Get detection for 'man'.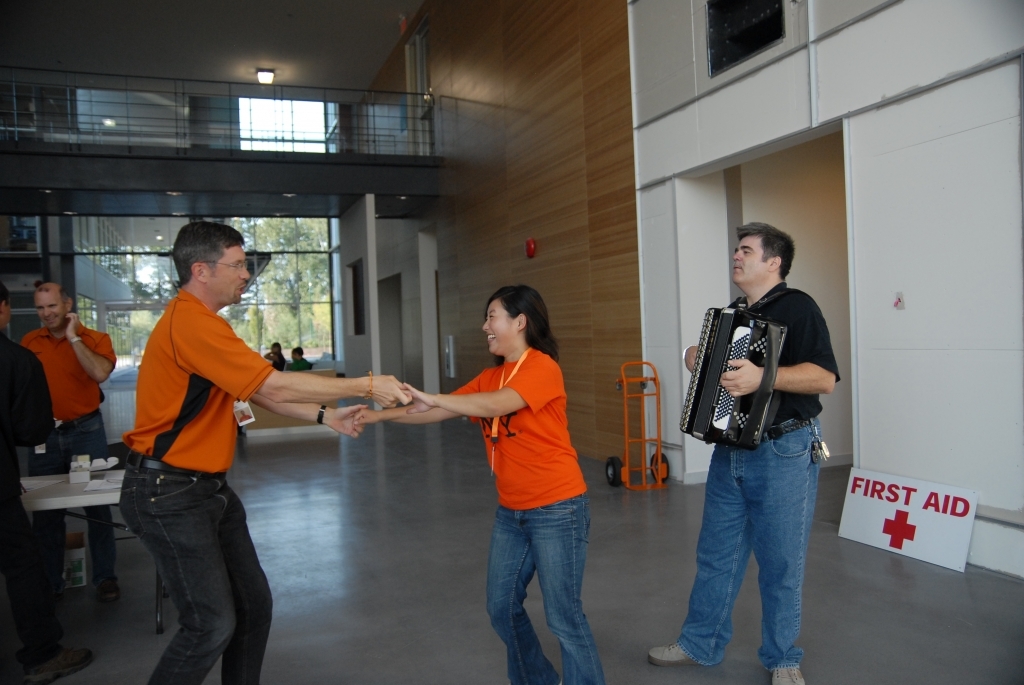
Detection: (left=670, top=210, right=845, bottom=631).
